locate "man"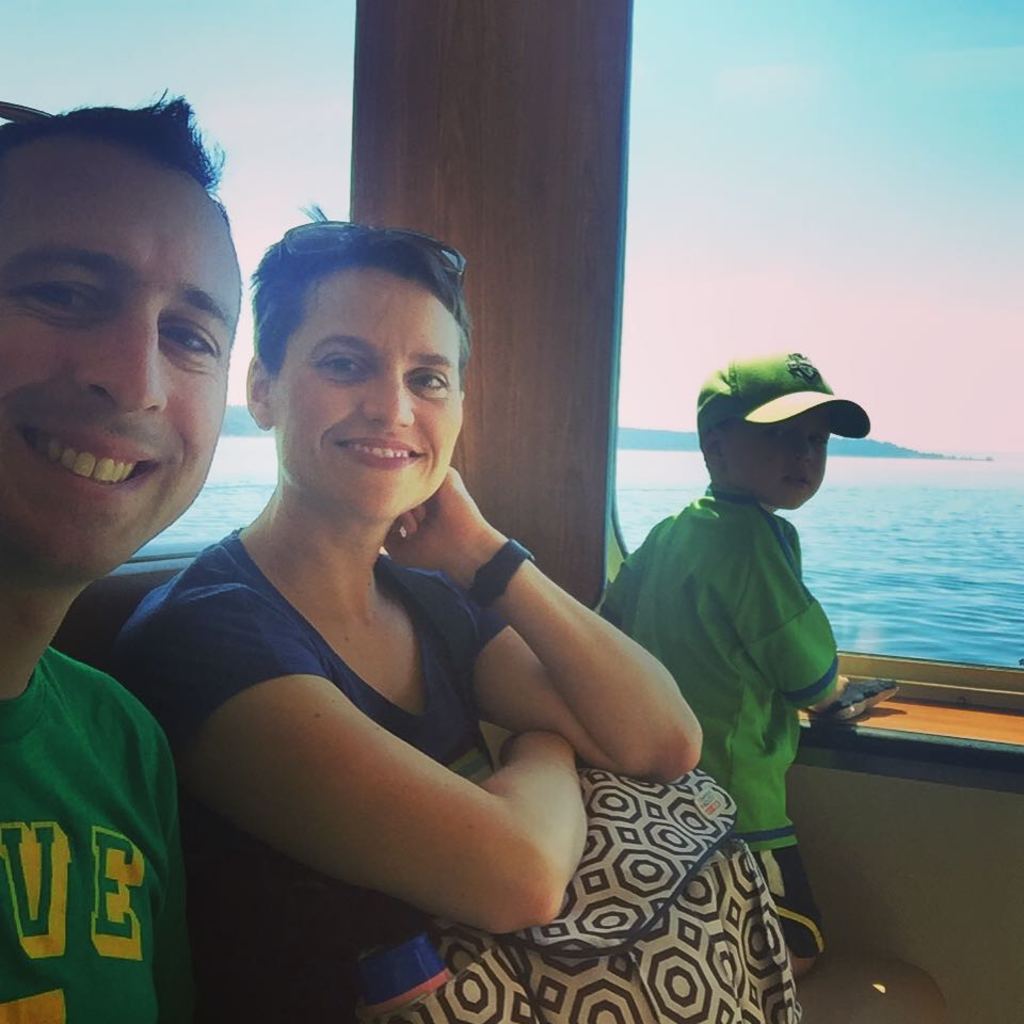
pyautogui.locateOnScreen(0, 82, 243, 1023)
